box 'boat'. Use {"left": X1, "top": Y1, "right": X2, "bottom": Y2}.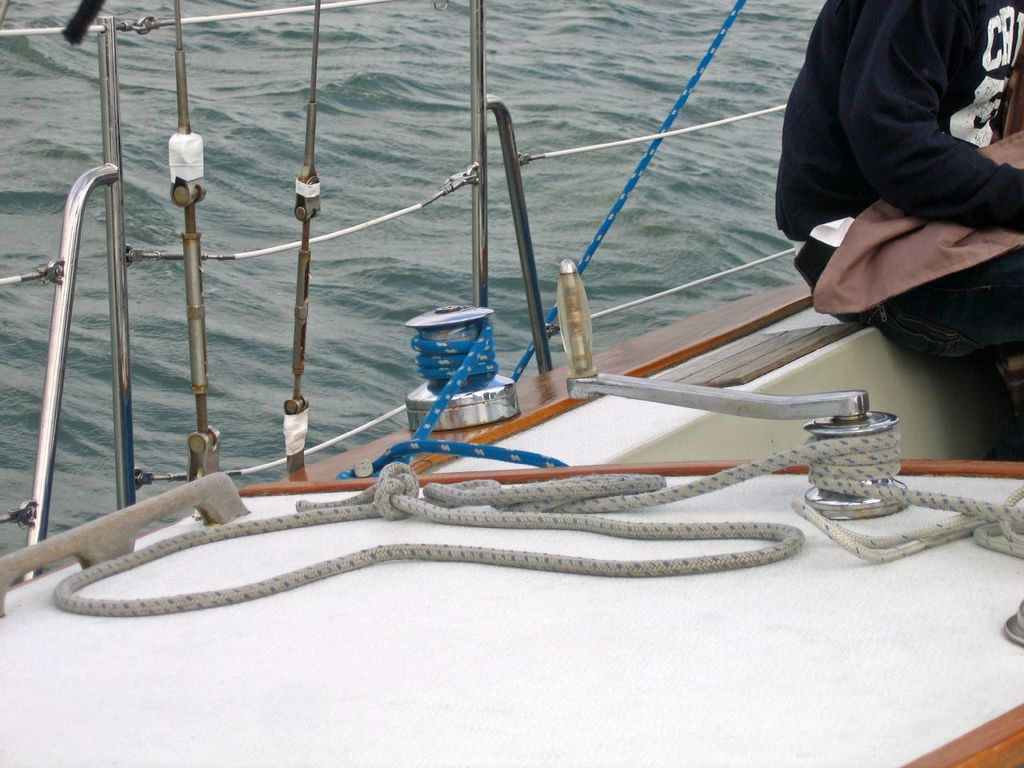
{"left": 0, "top": 0, "right": 1023, "bottom": 767}.
